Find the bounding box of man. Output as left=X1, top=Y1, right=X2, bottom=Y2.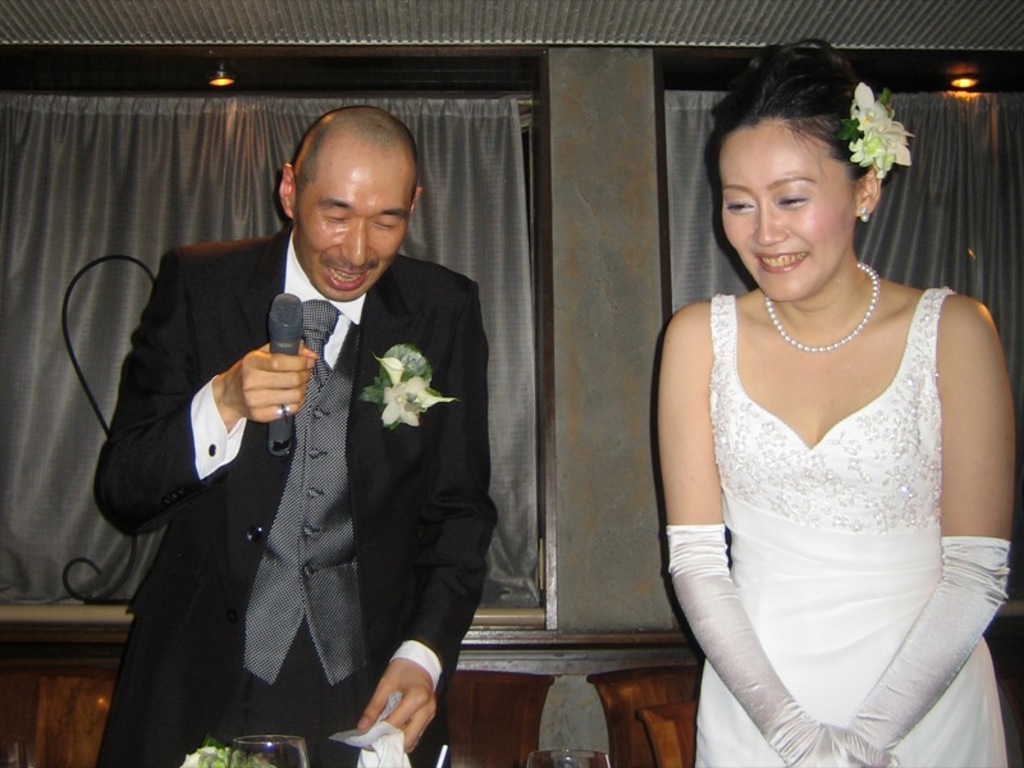
left=99, top=127, right=498, bottom=736.
